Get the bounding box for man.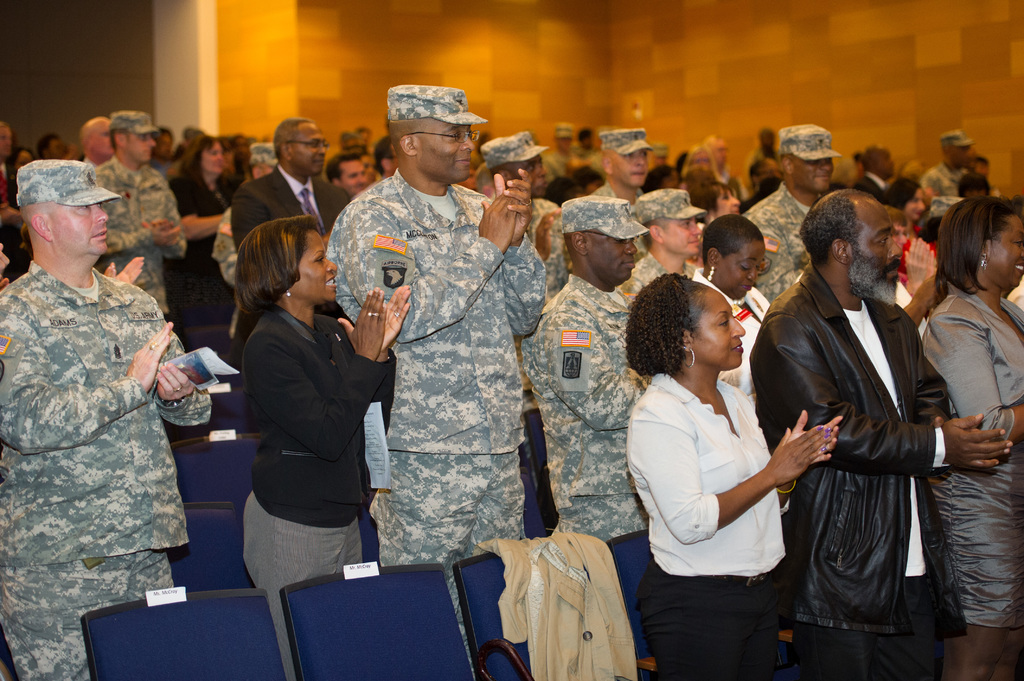
[left=79, top=119, right=117, bottom=175].
